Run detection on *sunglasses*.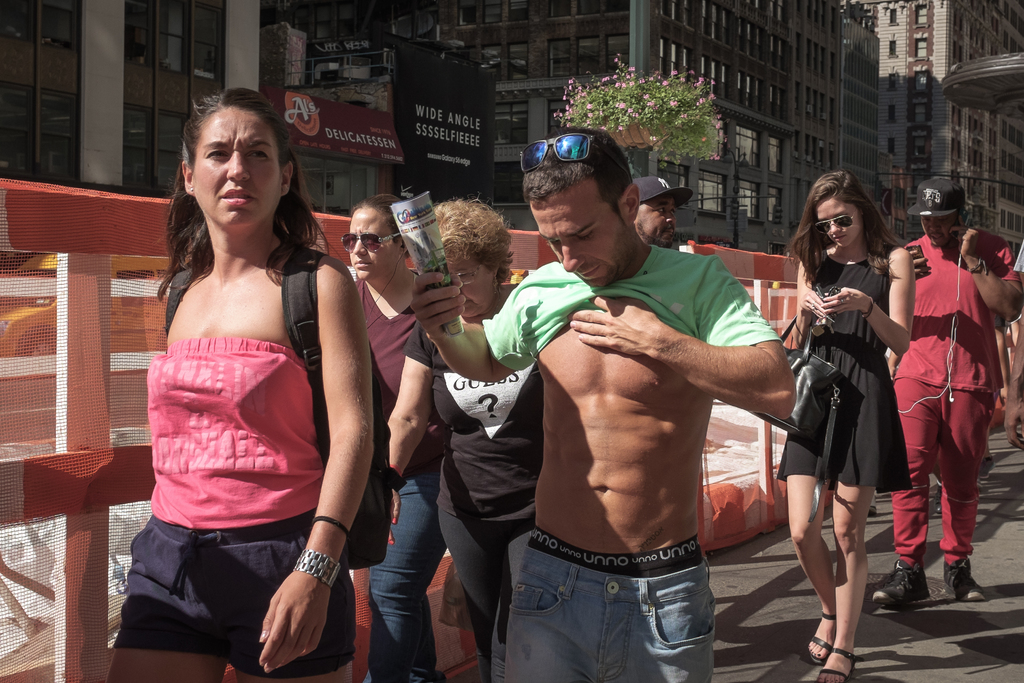
Result: x1=518 y1=135 x2=629 y2=197.
